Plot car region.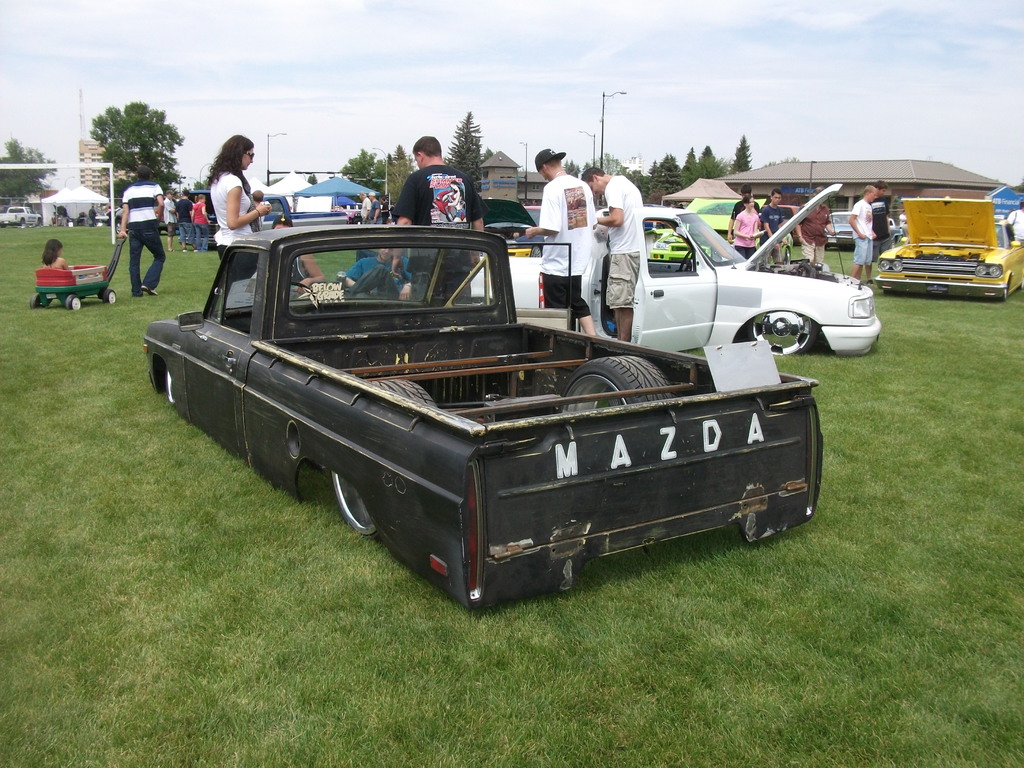
Plotted at 137, 218, 805, 599.
